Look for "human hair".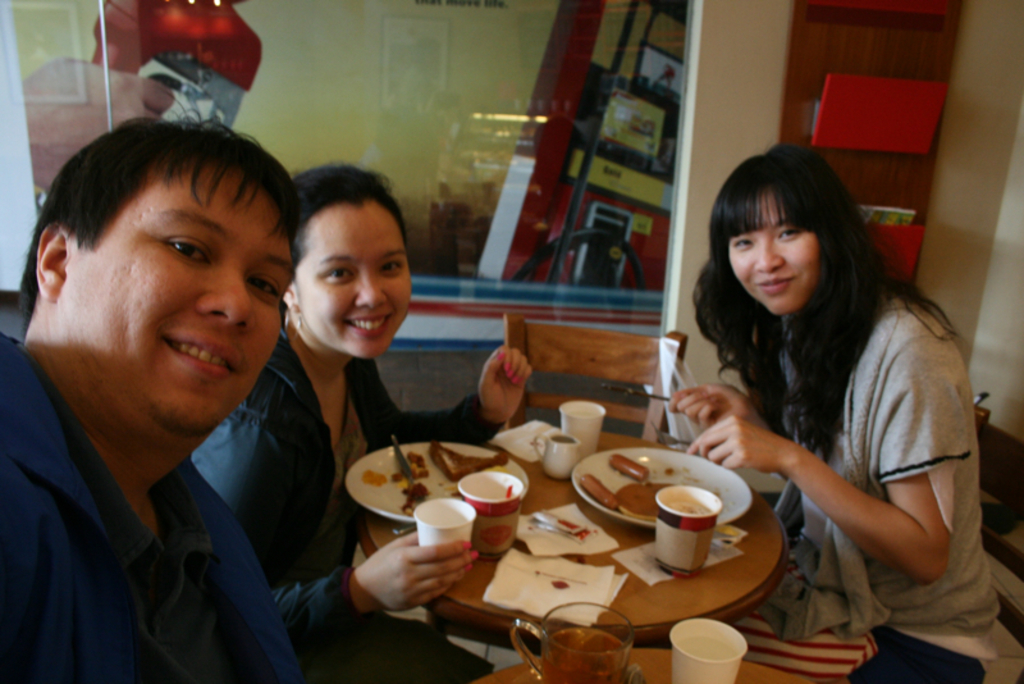
Found: x1=287 y1=158 x2=407 y2=337.
